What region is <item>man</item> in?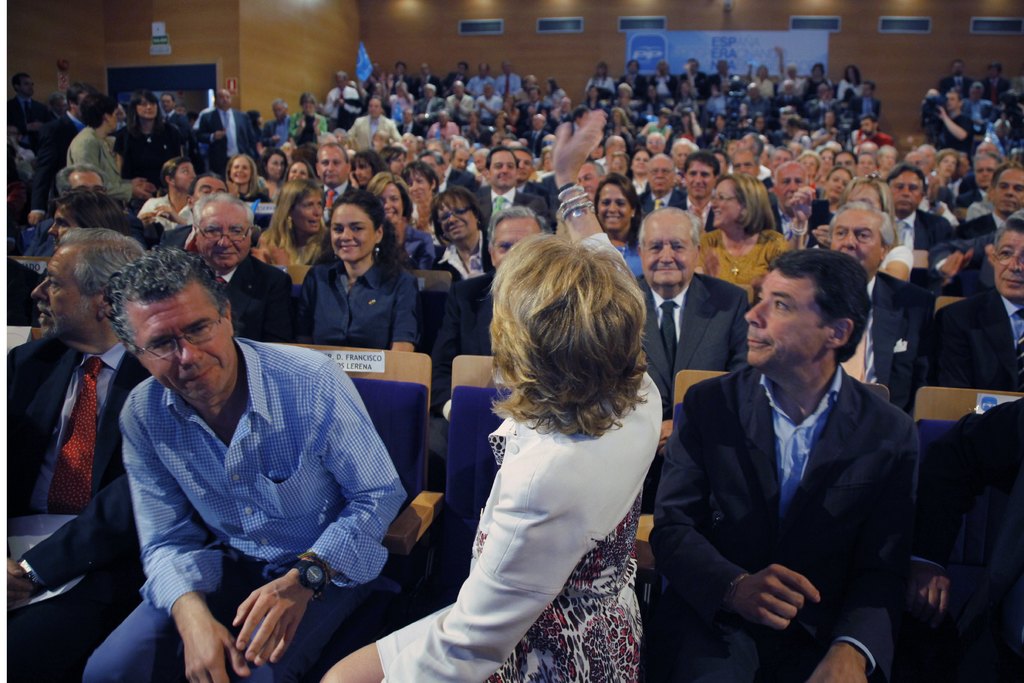
x1=80 y1=247 x2=408 y2=682.
